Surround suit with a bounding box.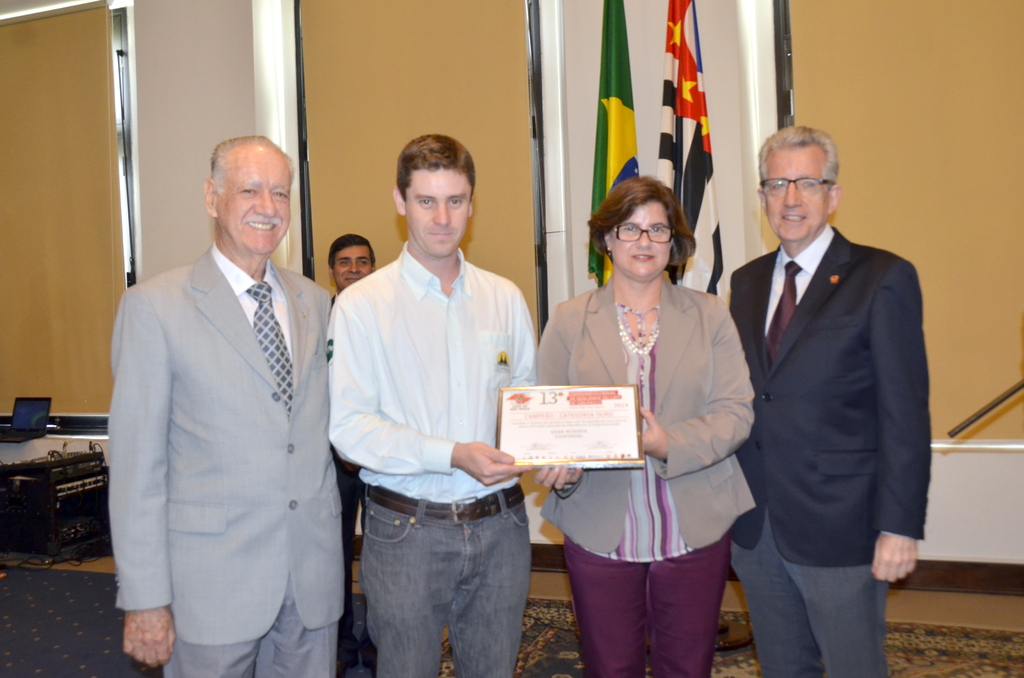
<bbox>712, 117, 923, 677</bbox>.
